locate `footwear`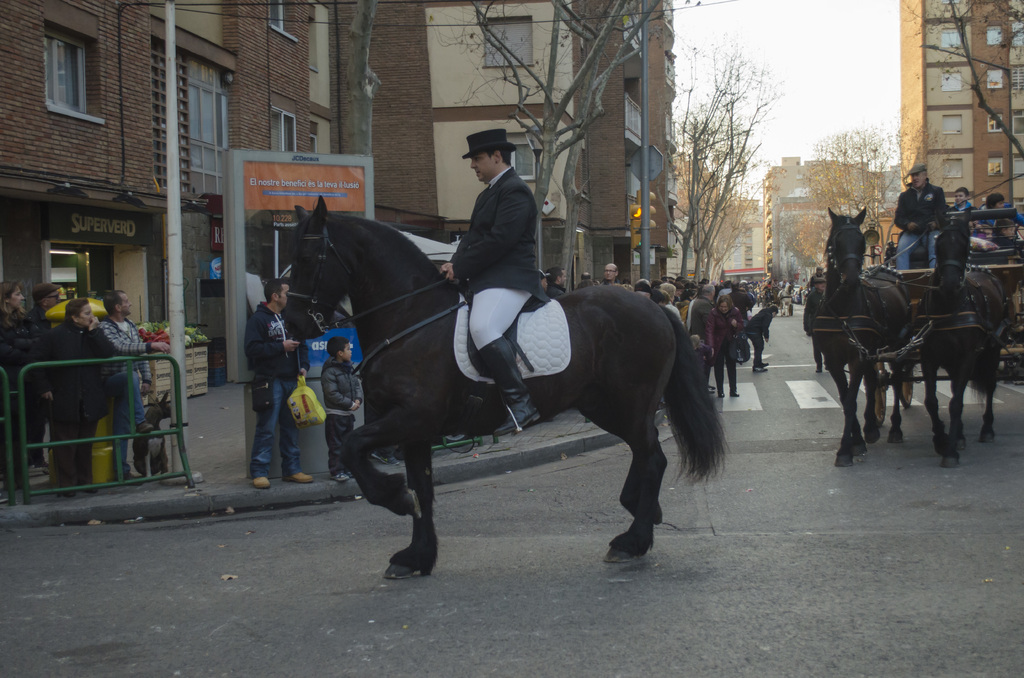
region(717, 392, 727, 402)
